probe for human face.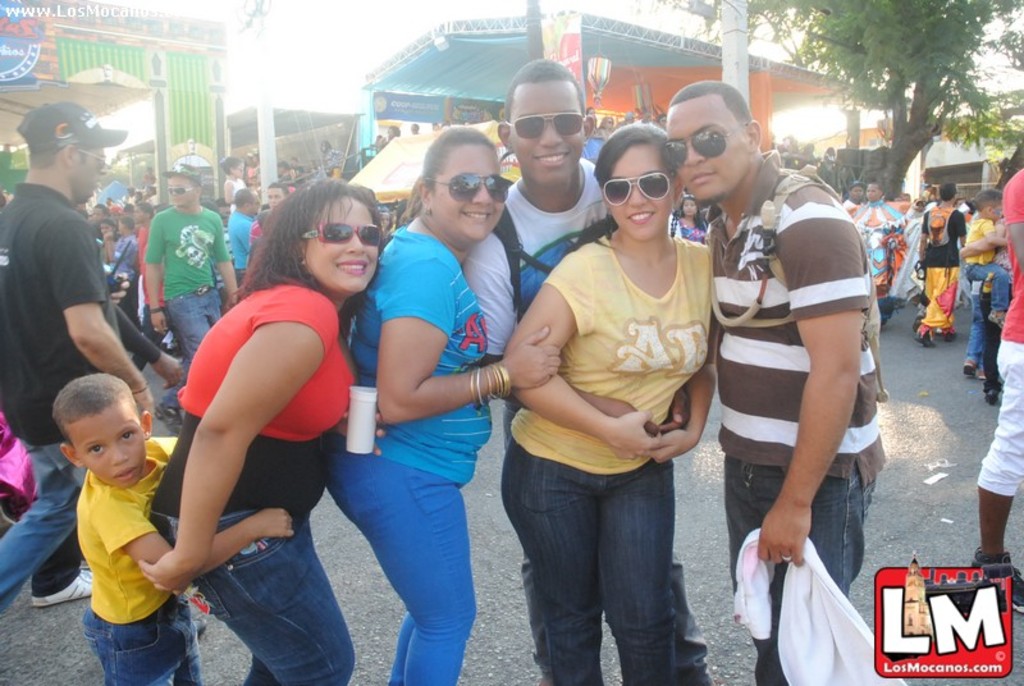
Probe result: 424/143/509/244.
